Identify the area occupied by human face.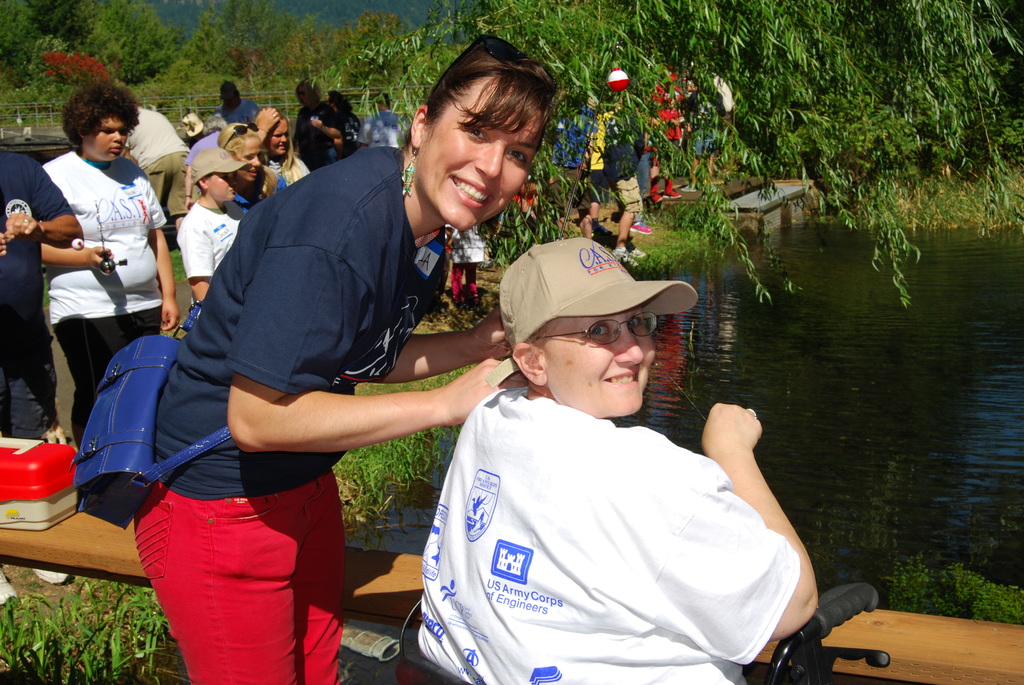
Area: bbox=[76, 110, 127, 161].
